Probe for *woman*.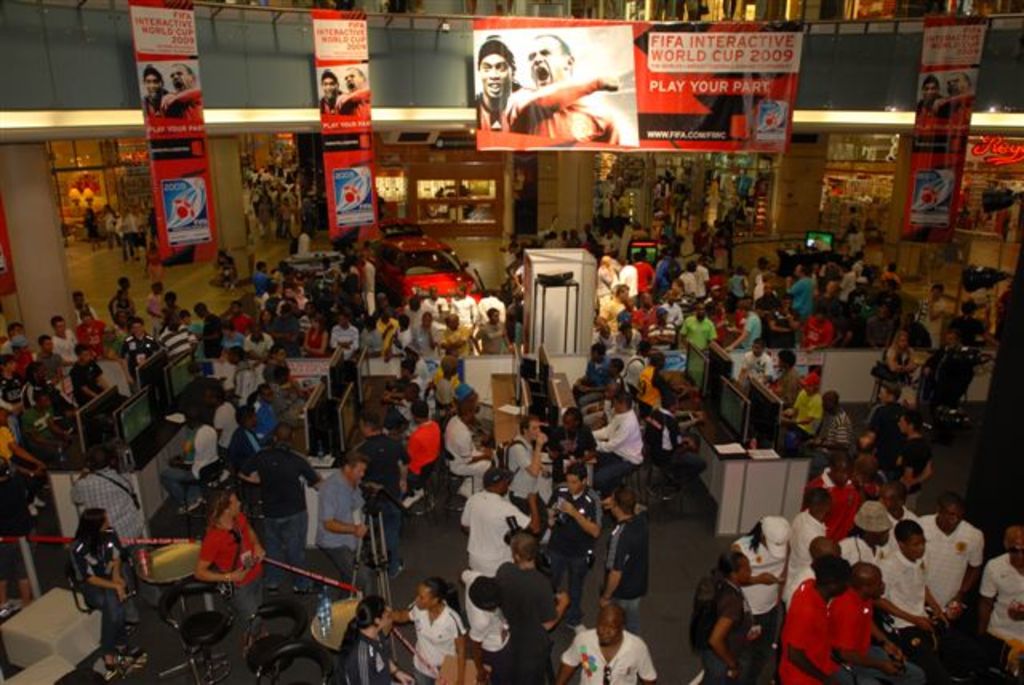
Probe result: [704, 552, 760, 683].
